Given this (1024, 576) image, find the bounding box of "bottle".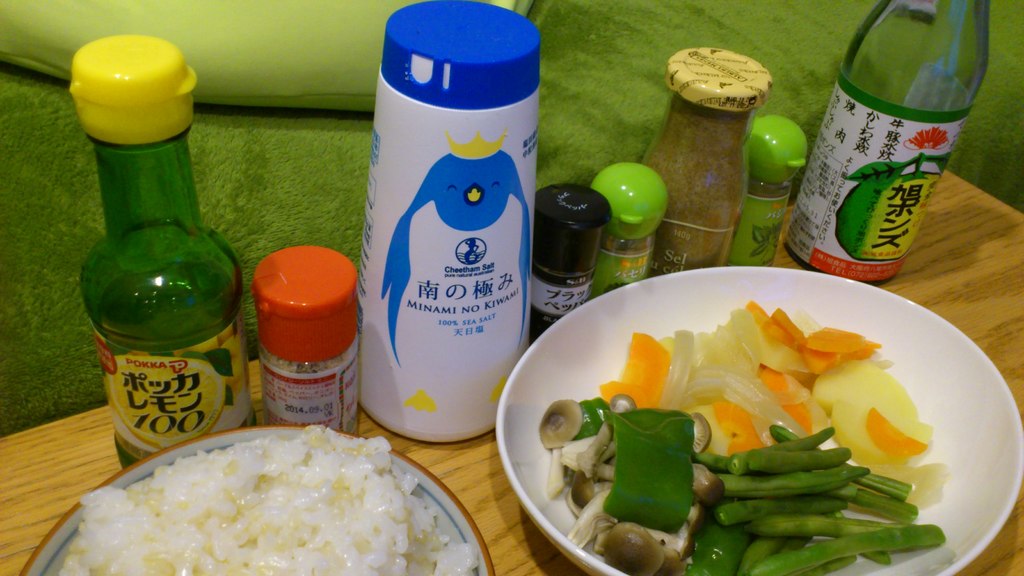
locate(589, 164, 669, 300).
